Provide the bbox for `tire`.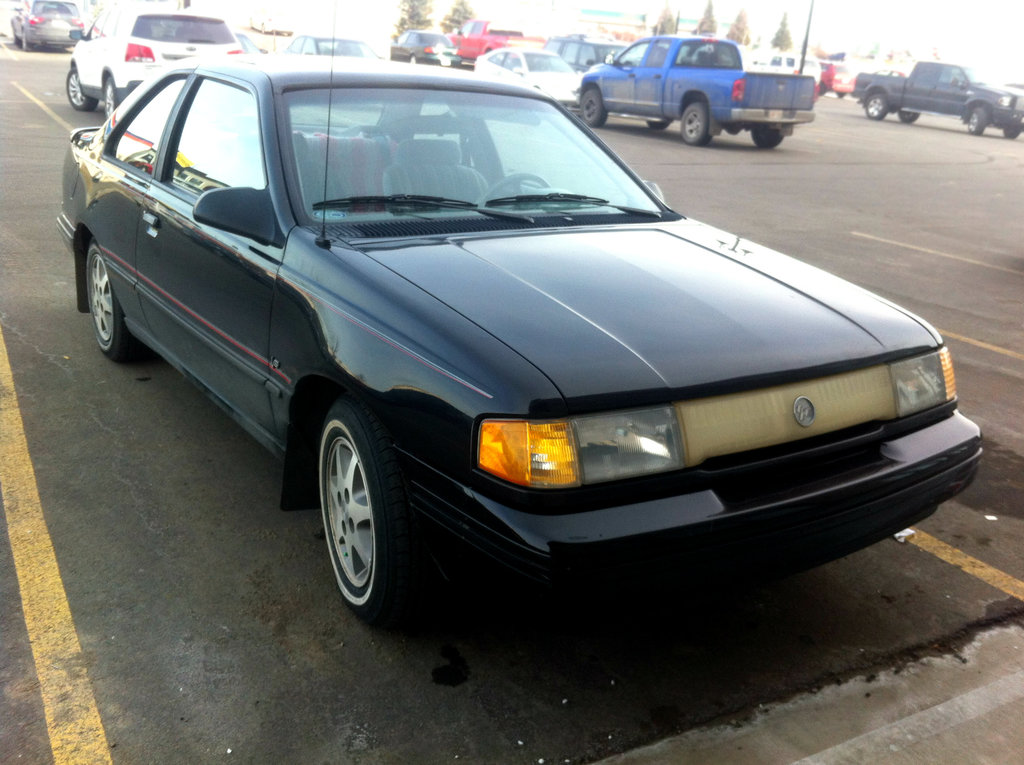
<box>680,94,714,148</box>.
